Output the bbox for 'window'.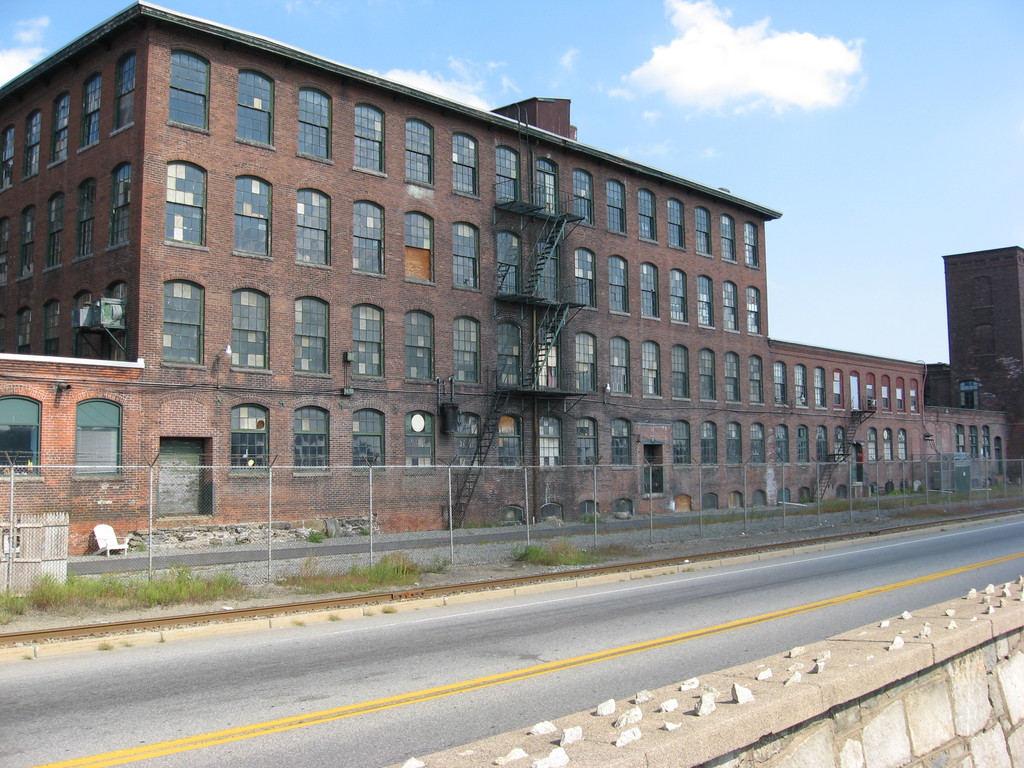
select_region(234, 178, 271, 260).
